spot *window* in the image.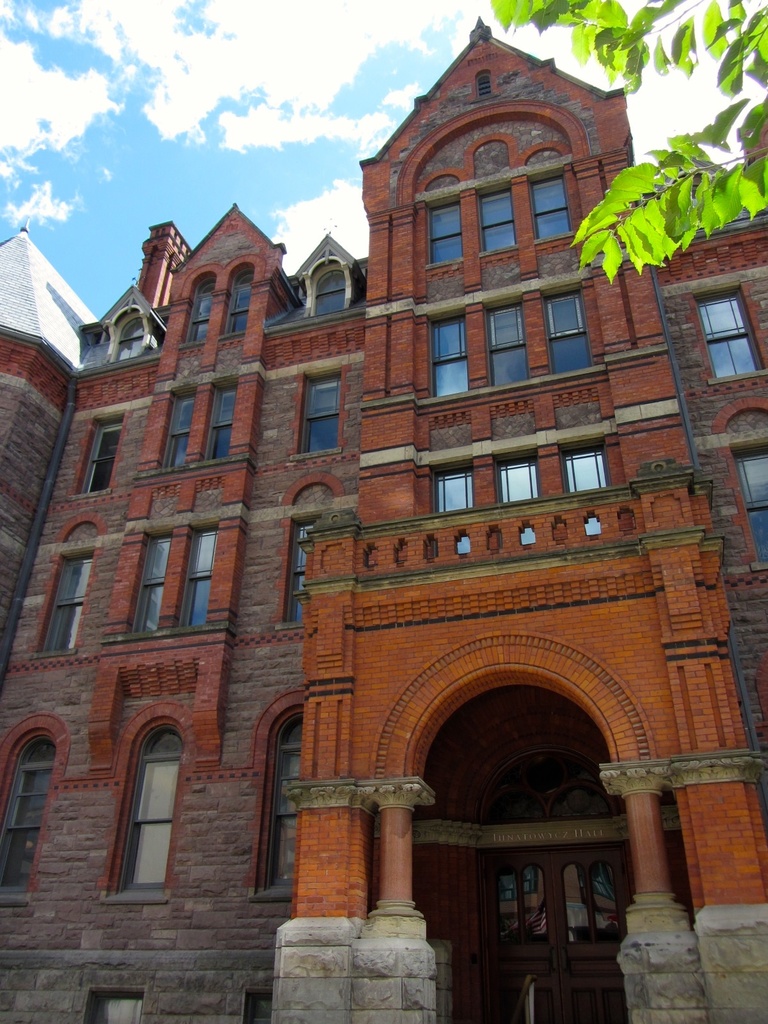
*window* found at x1=89, y1=996, x2=140, y2=1023.
